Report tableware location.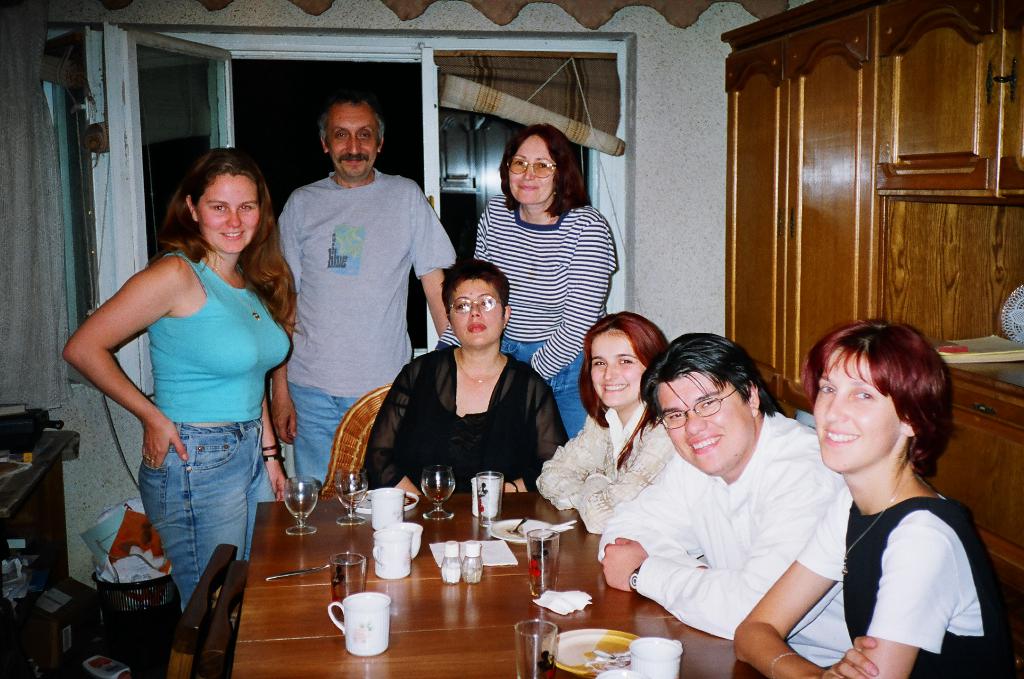
Report: 261, 561, 339, 584.
